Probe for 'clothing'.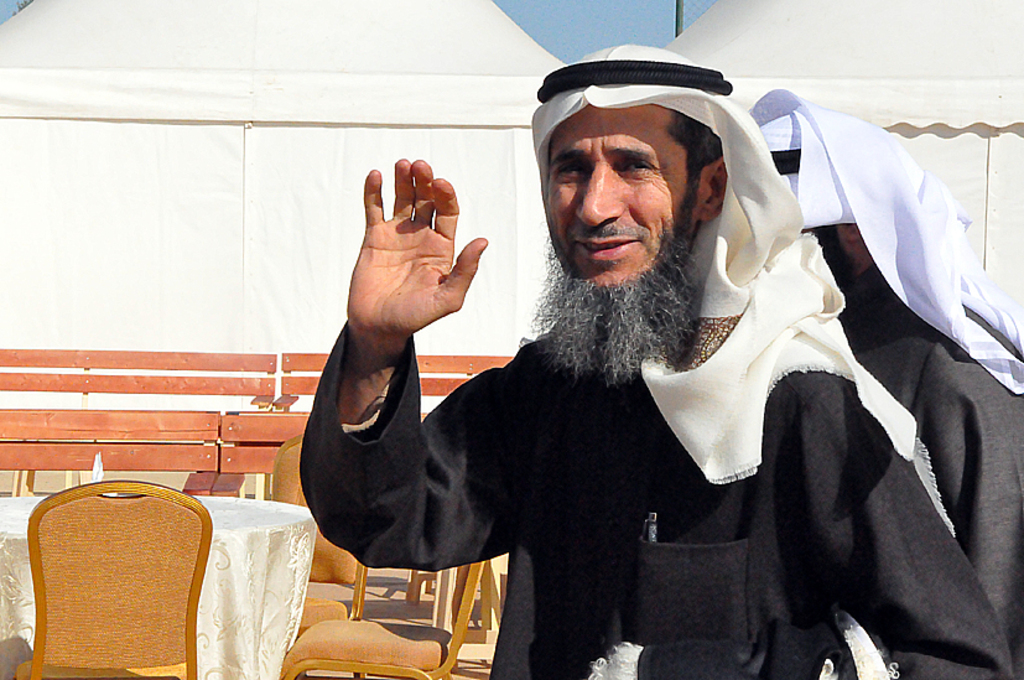
Probe result: l=738, t=82, r=1023, b=679.
